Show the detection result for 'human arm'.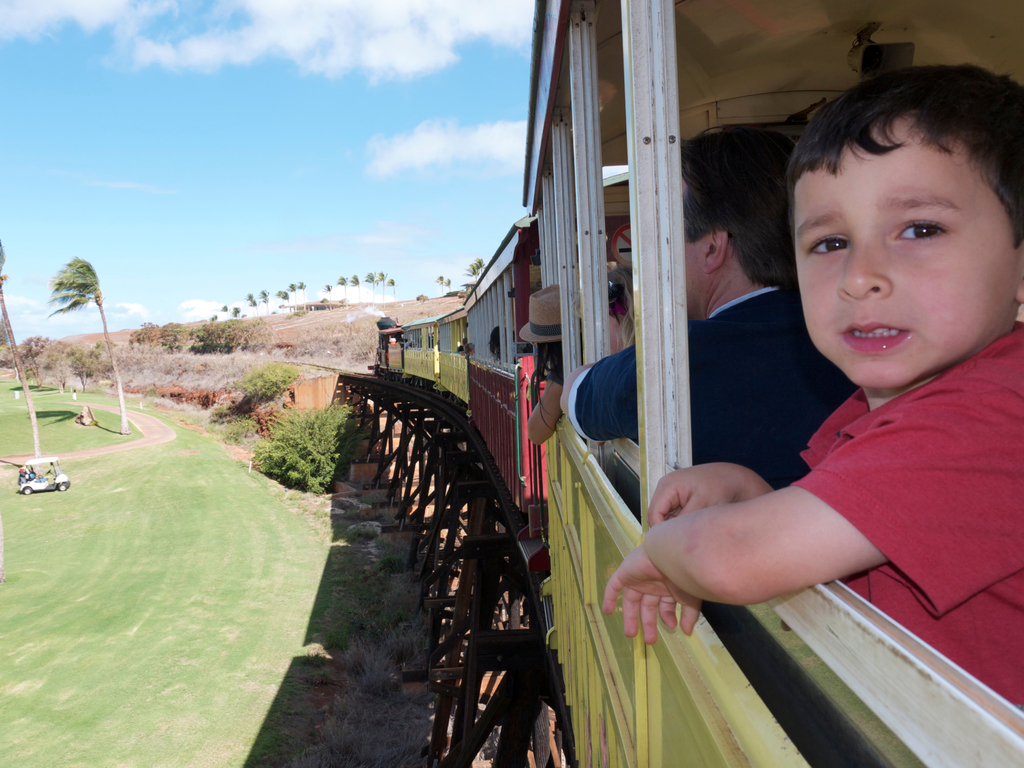
box=[632, 388, 894, 524].
